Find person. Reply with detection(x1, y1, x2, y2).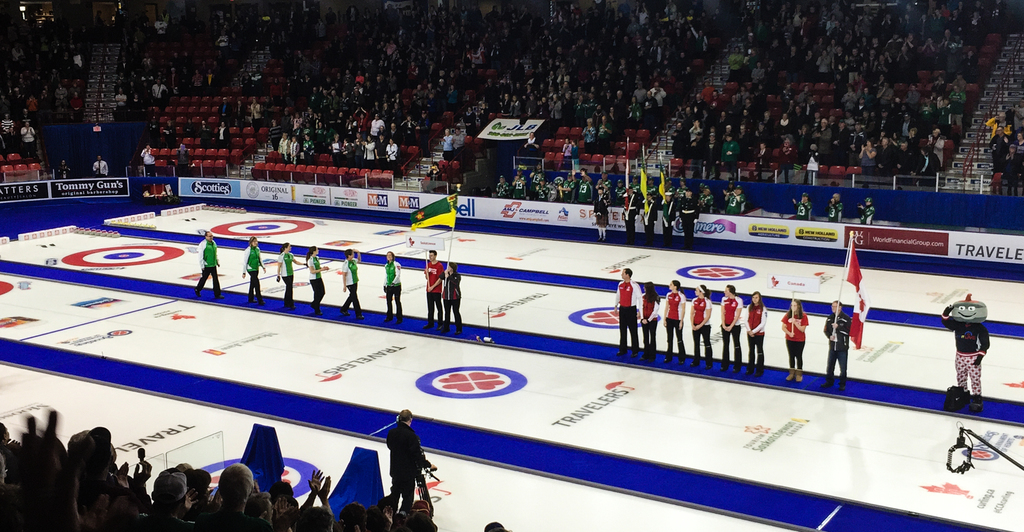
detection(142, 464, 187, 531).
